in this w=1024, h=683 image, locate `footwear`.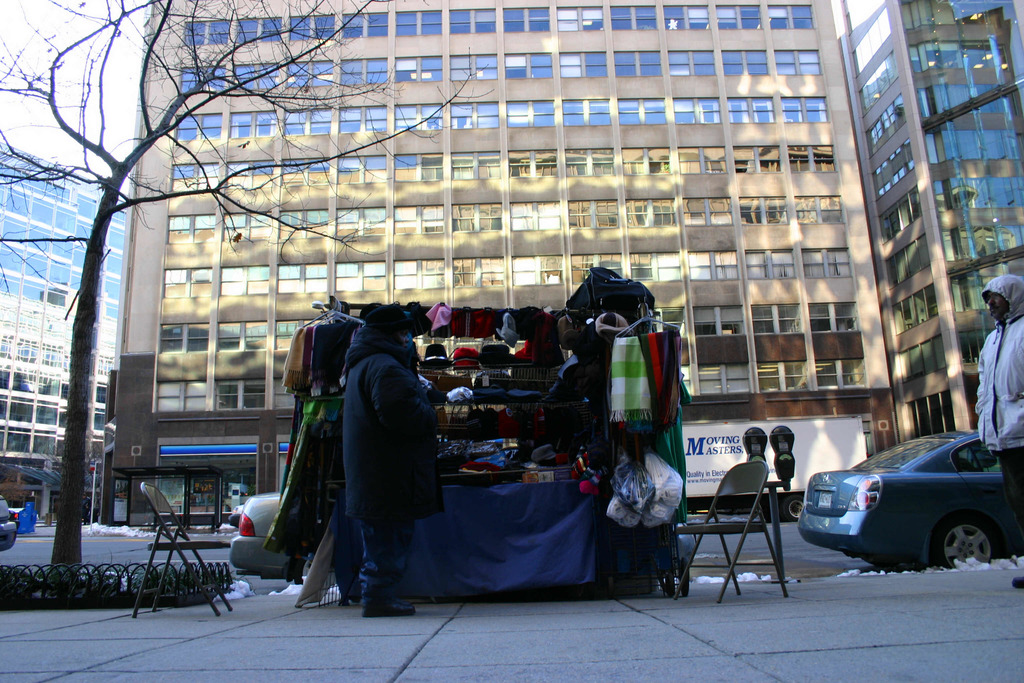
Bounding box: (362,598,419,620).
